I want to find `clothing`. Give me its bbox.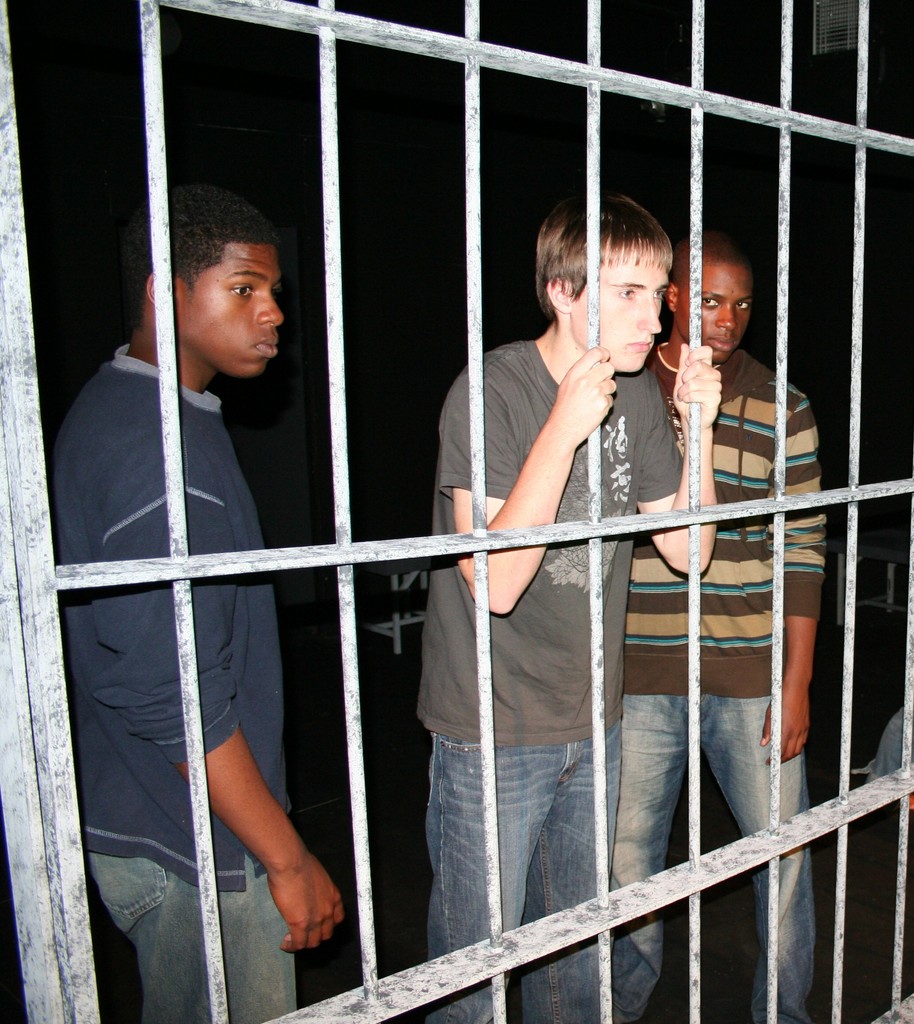
607/347/824/1019.
